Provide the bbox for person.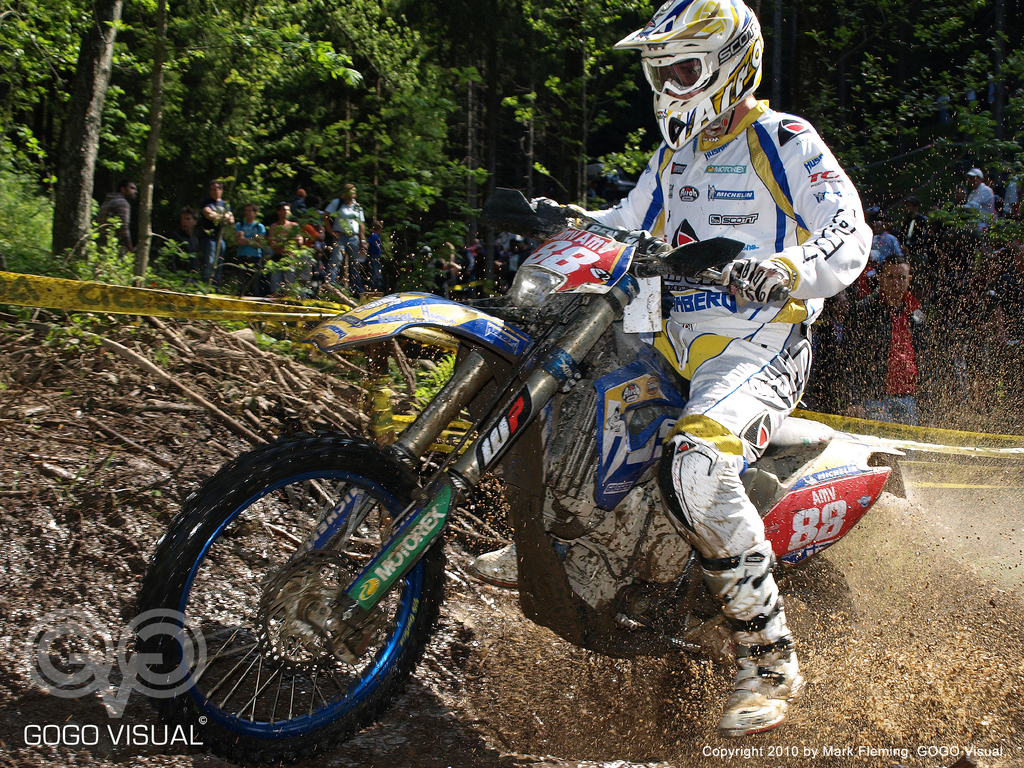
529:0:873:739.
